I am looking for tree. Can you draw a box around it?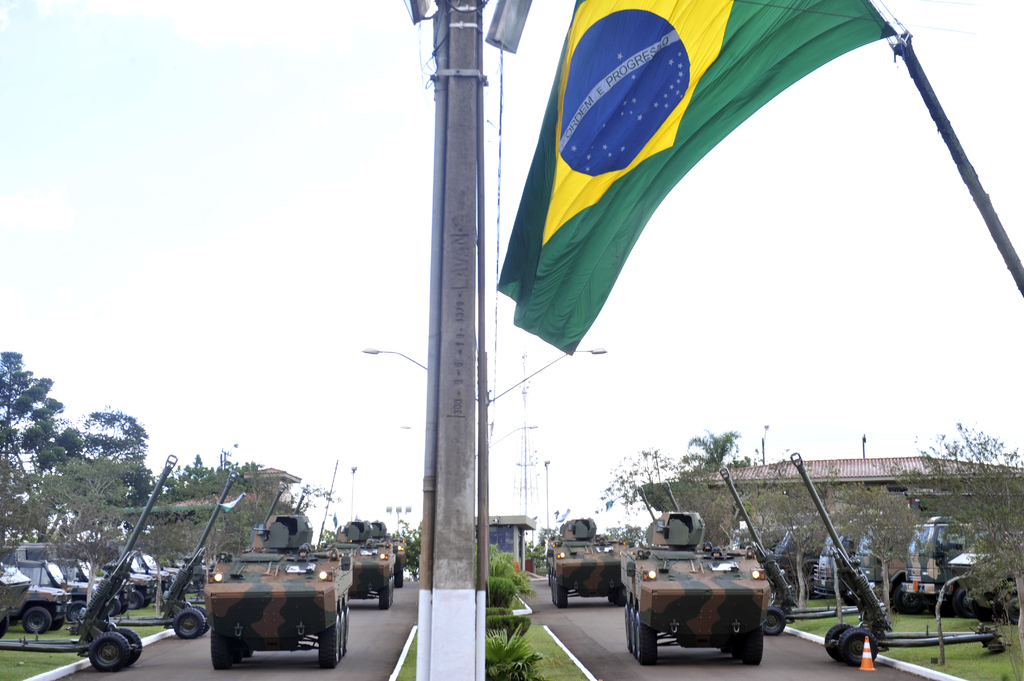
Sure, the bounding box is <region>401, 520, 429, 579</region>.
